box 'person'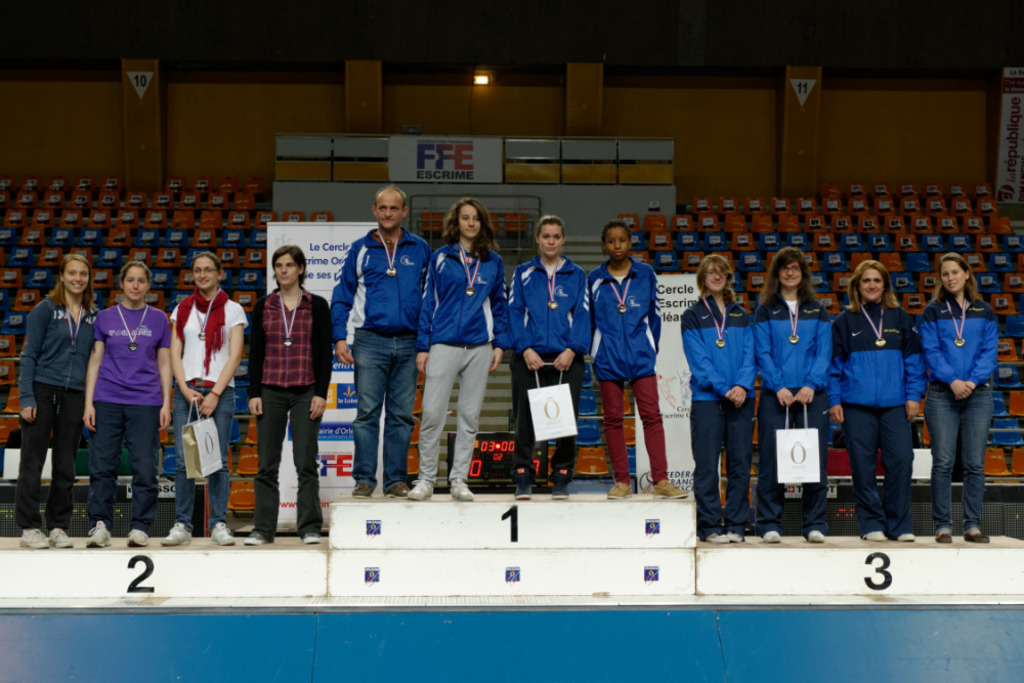
<region>679, 254, 755, 547</region>
